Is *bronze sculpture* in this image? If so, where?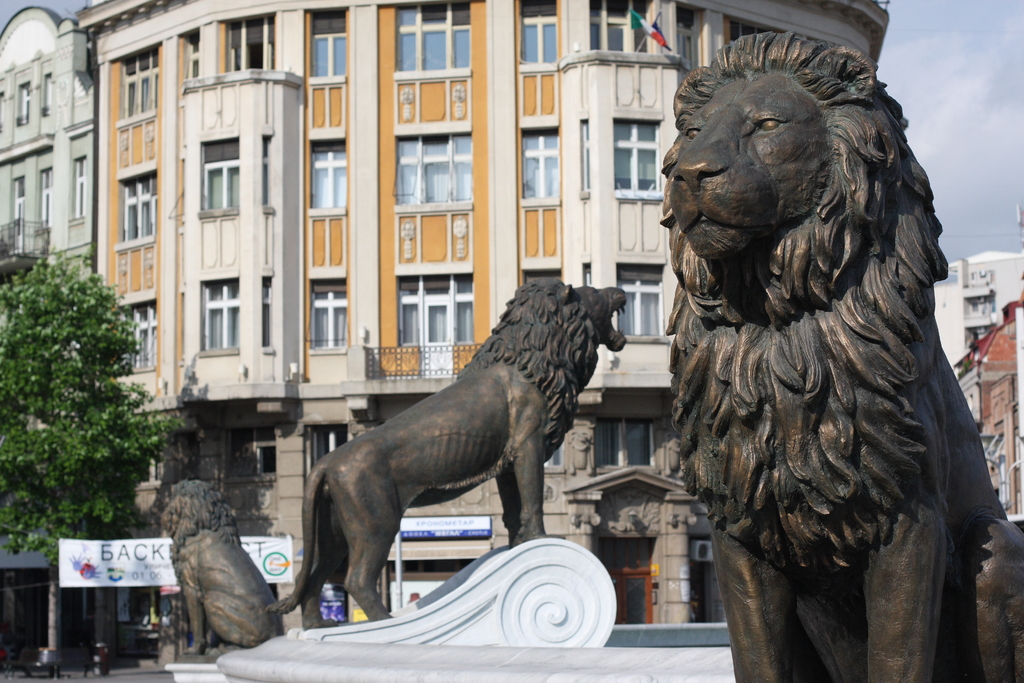
Yes, at Rect(280, 254, 637, 623).
